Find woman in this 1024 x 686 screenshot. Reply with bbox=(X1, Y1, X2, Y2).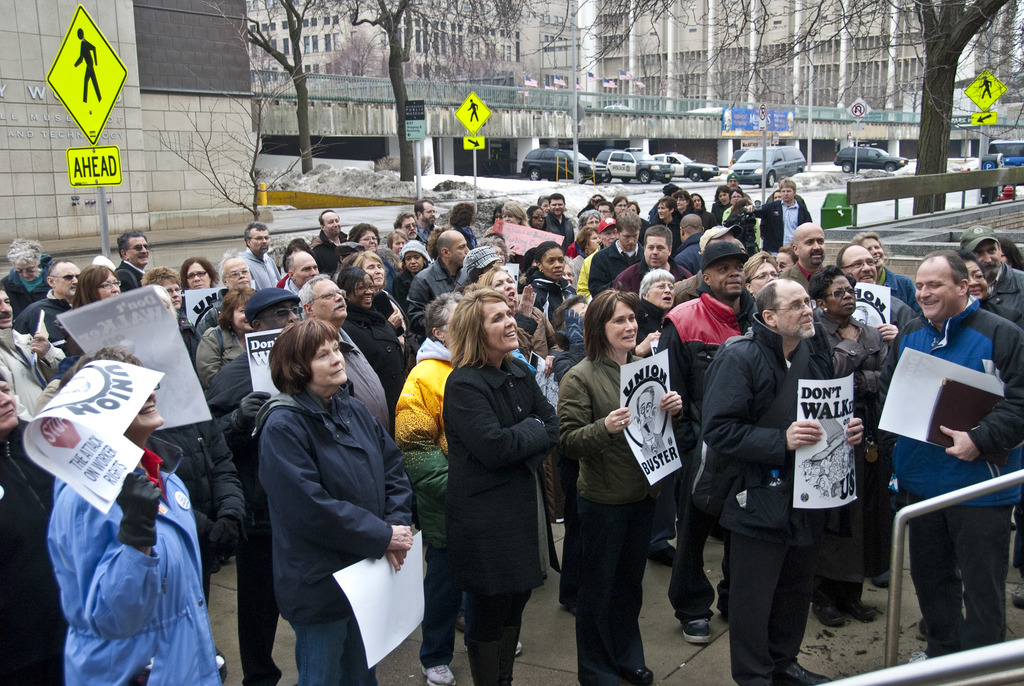
bbox=(612, 195, 627, 219).
